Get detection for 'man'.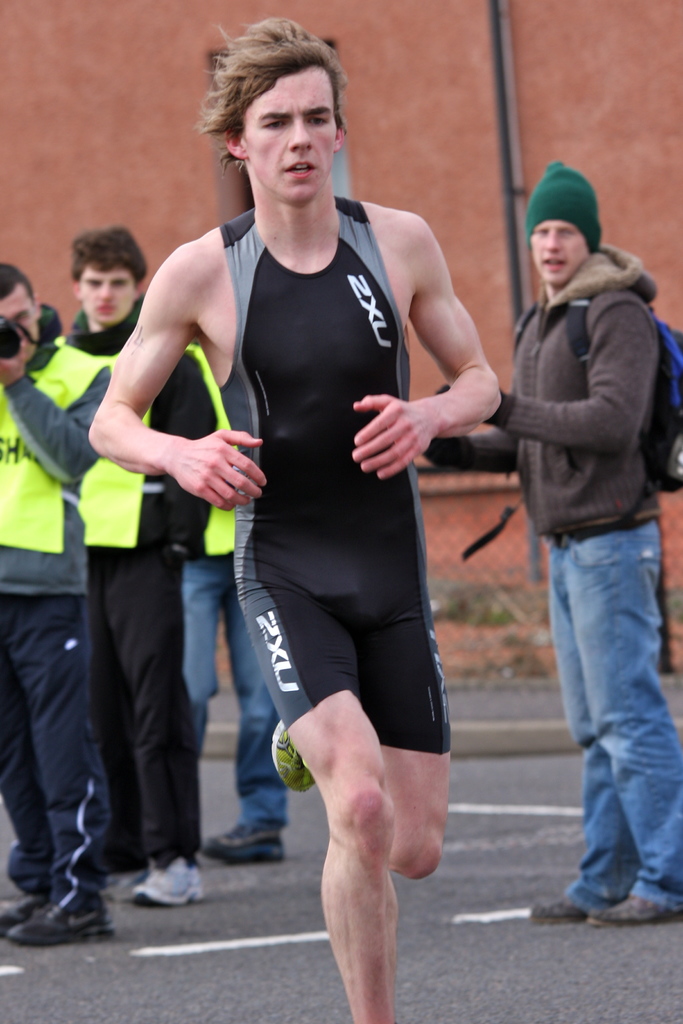
Detection: Rect(86, 15, 515, 1023).
